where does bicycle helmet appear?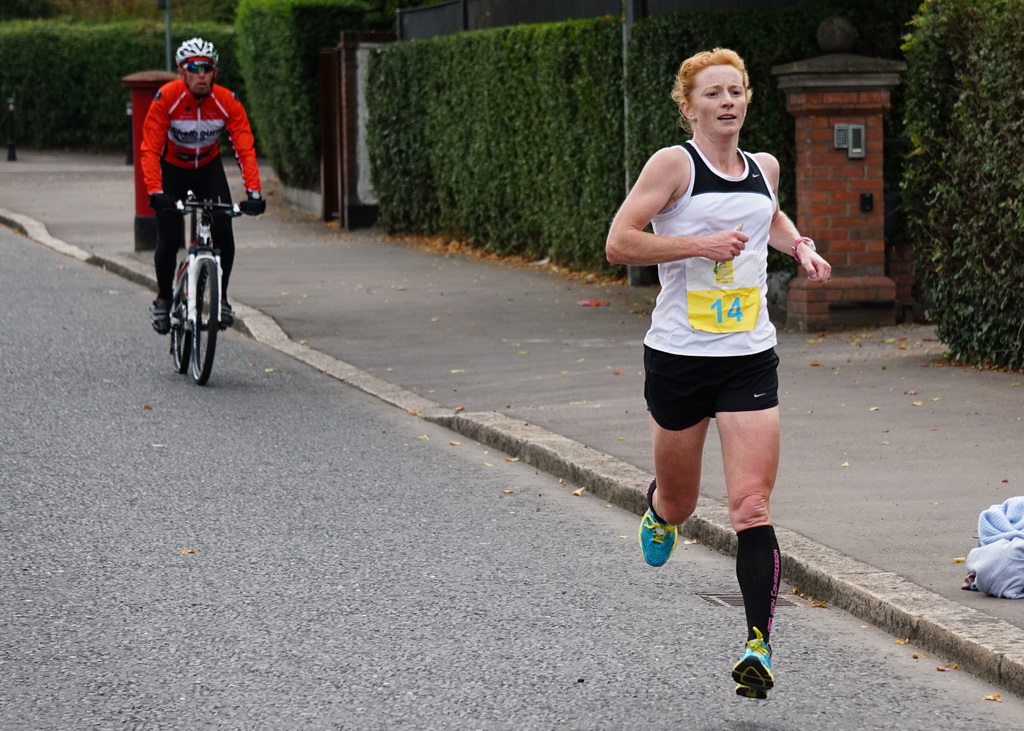
Appears at [175,36,218,62].
